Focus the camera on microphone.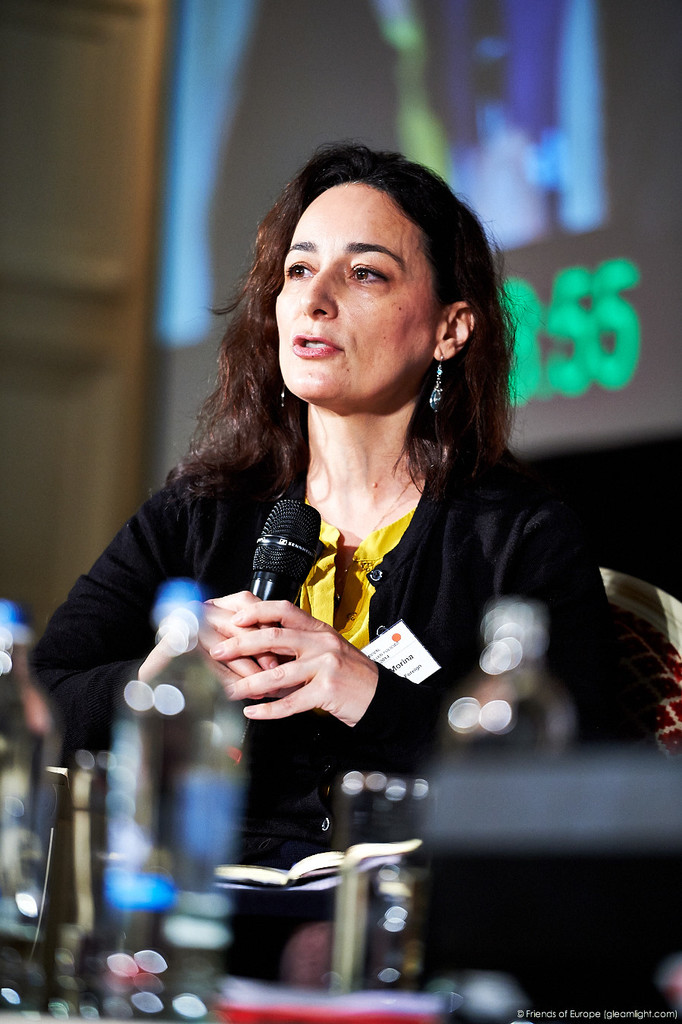
Focus region: bbox(239, 501, 332, 594).
